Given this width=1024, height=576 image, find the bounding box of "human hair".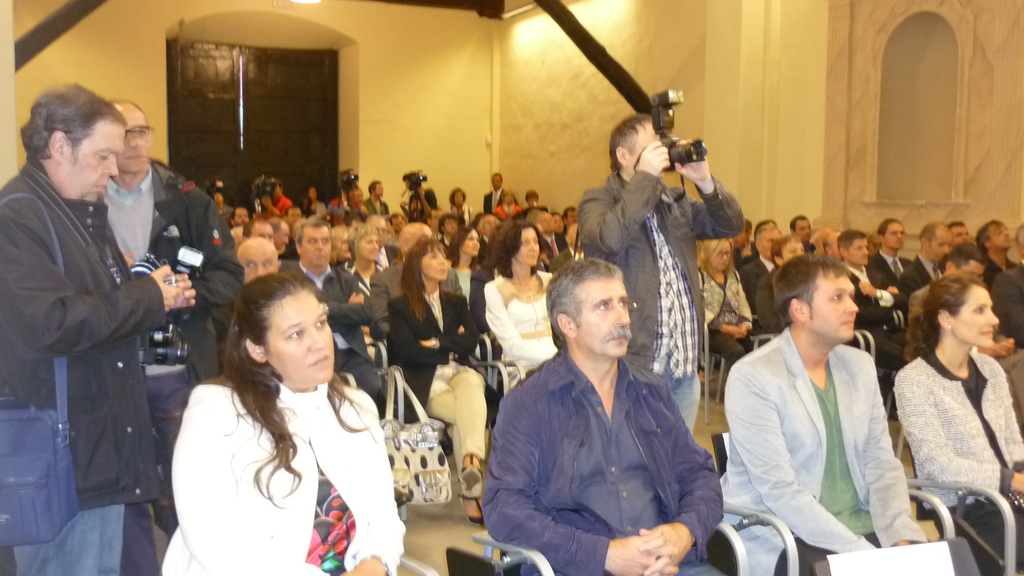
left=450, top=218, right=479, bottom=268.
